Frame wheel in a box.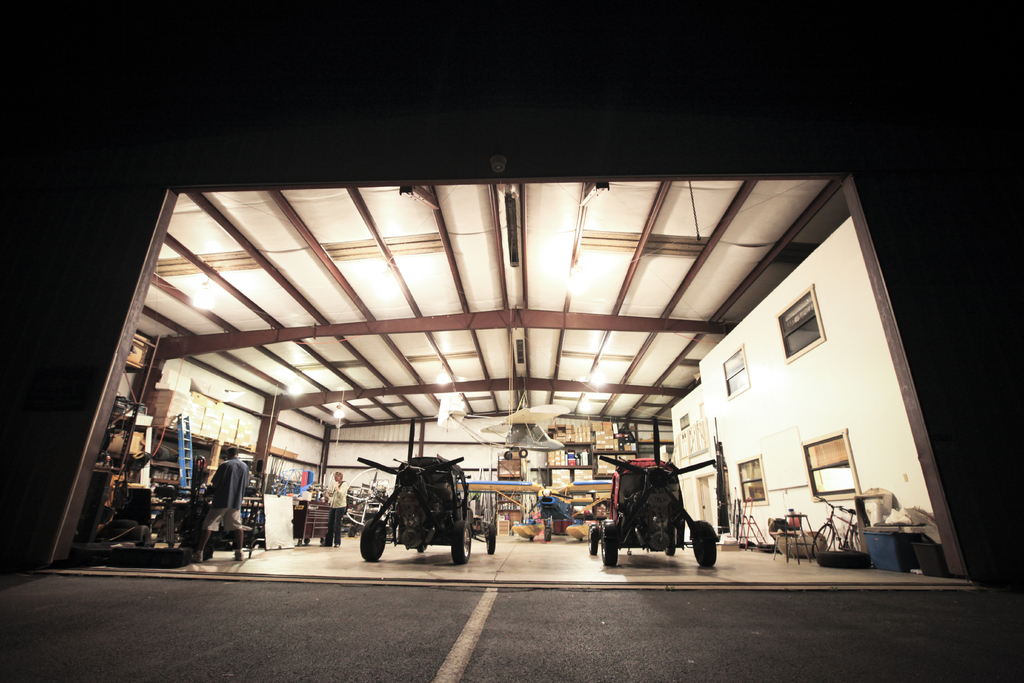
[692, 522, 719, 570].
